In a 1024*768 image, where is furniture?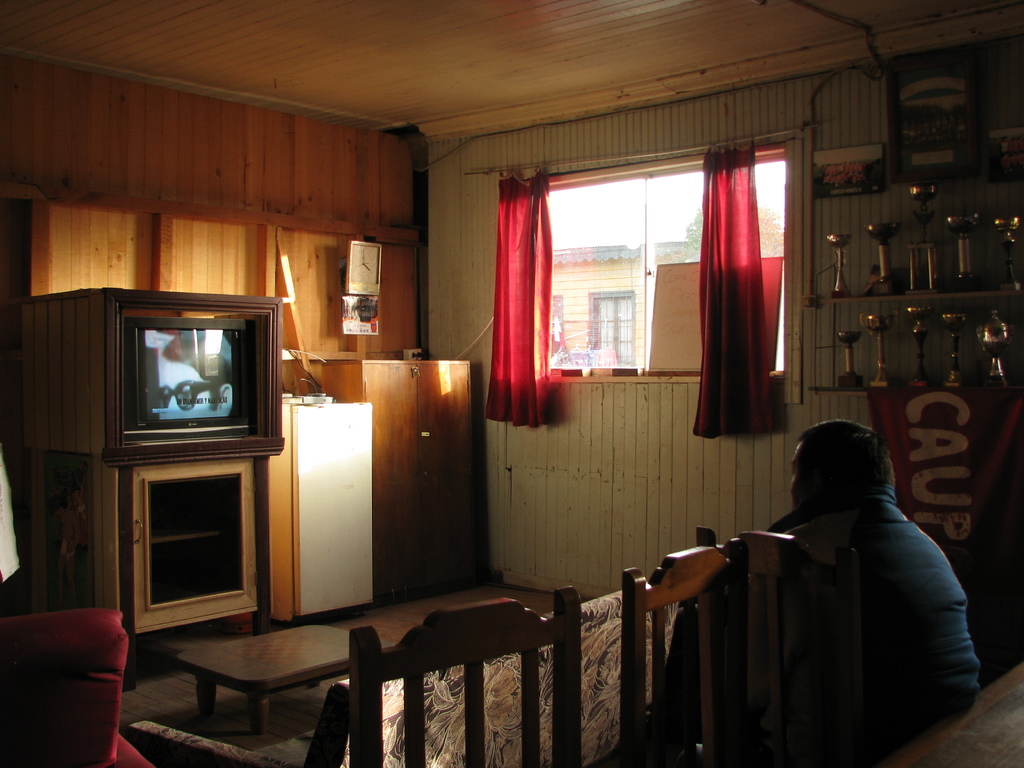
[878,659,1023,767].
